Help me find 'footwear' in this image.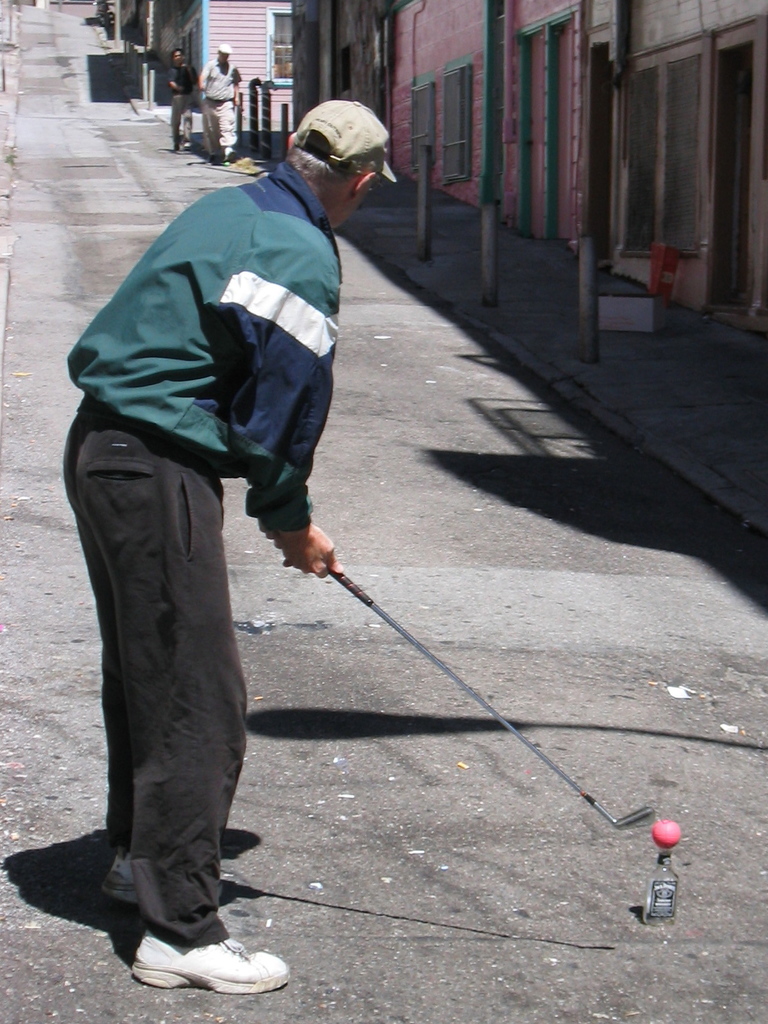
Found it: 119 932 280 996.
